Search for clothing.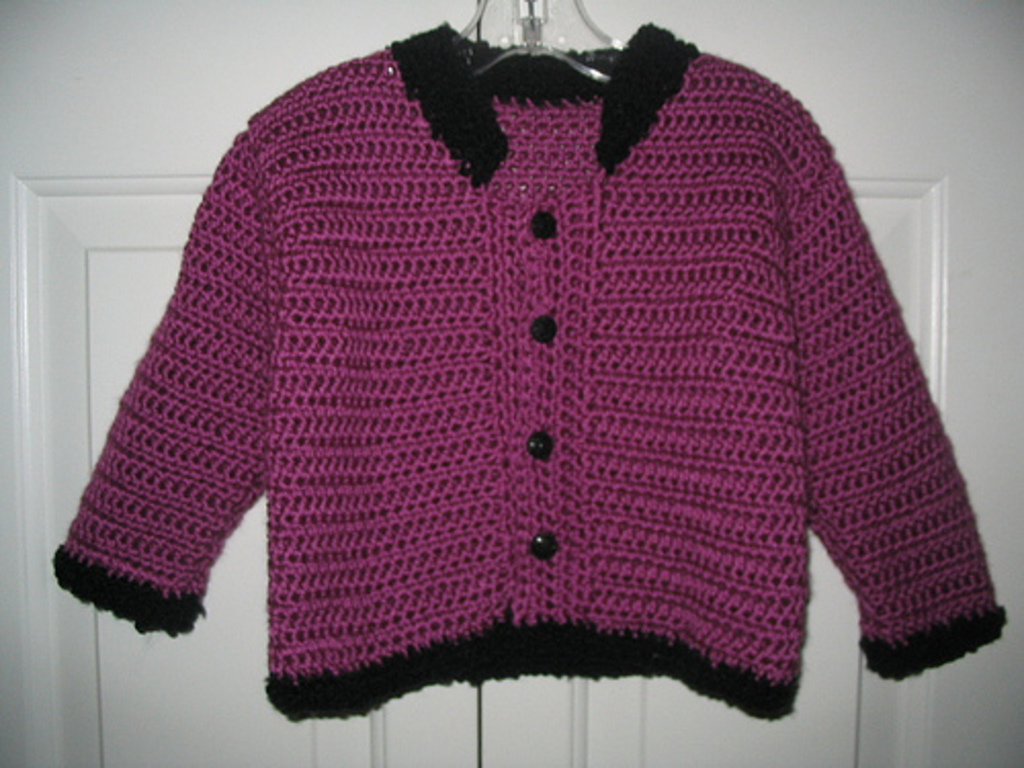
Found at (45,10,1014,733).
